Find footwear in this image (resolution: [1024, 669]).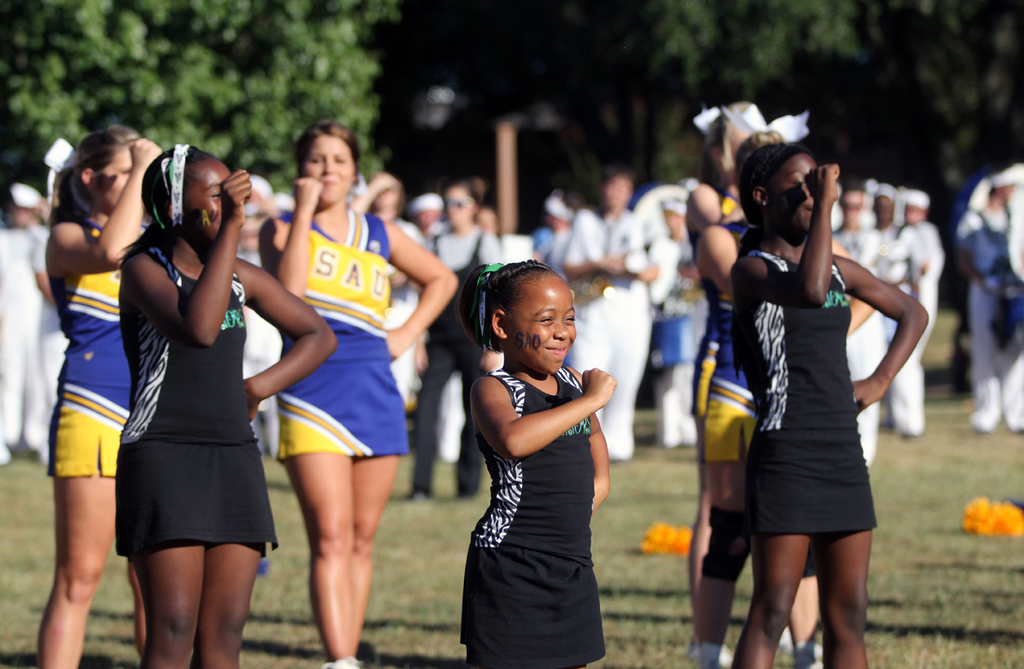
left=1002, top=410, right=1022, bottom=431.
